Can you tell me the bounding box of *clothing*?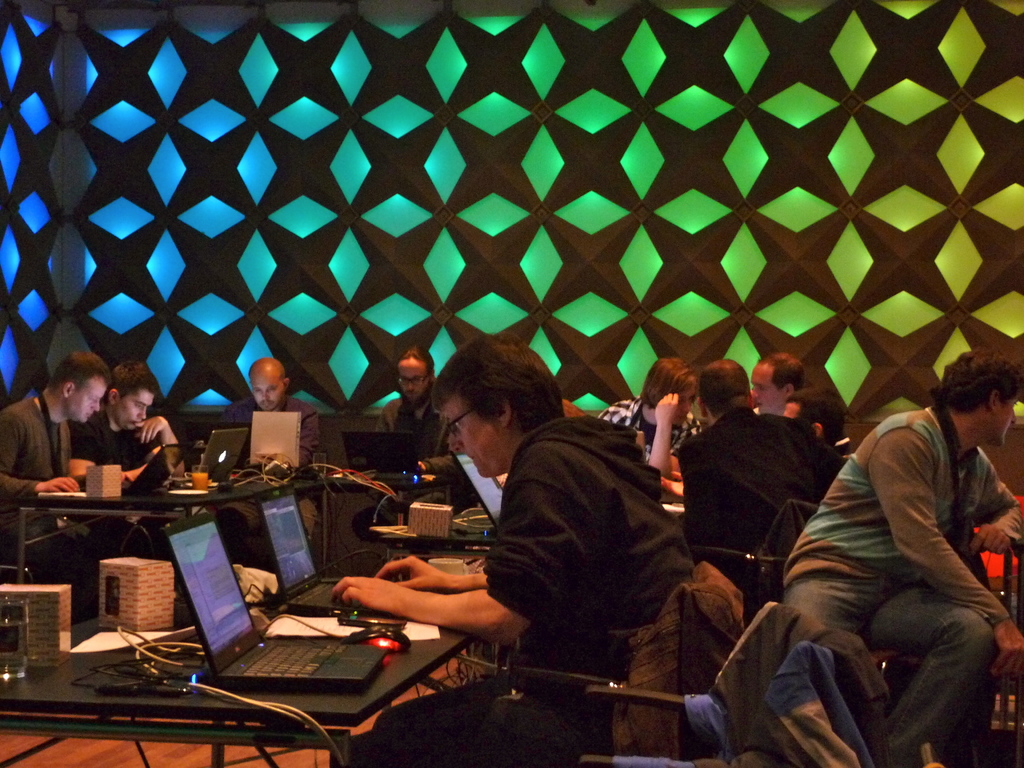
bbox(0, 394, 74, 501).
